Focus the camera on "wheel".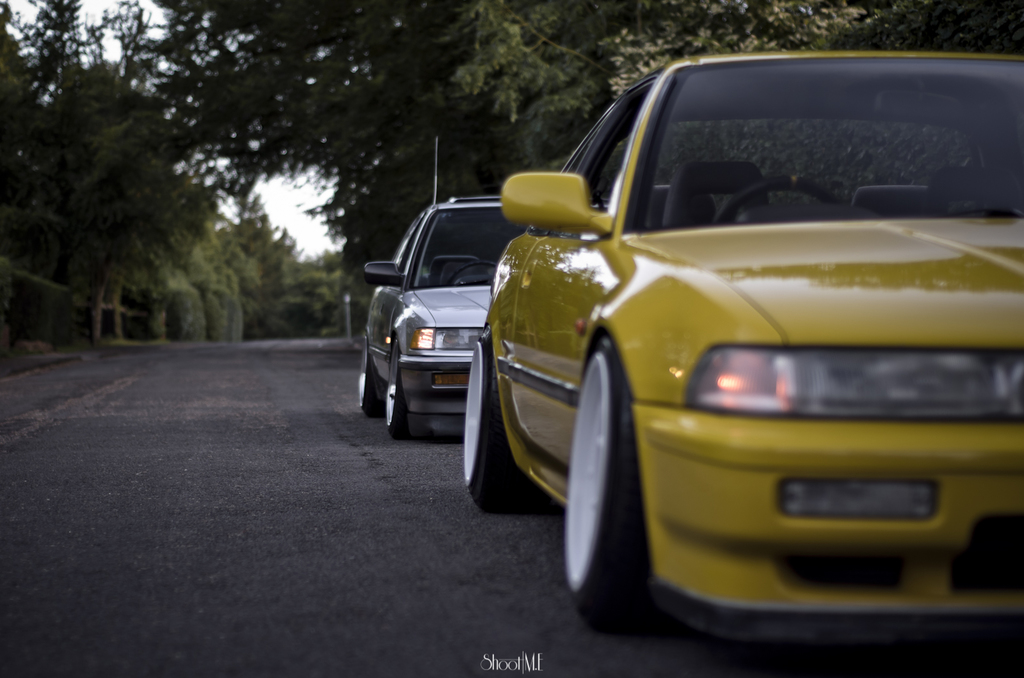
Focus region: 379,352,420,438.
